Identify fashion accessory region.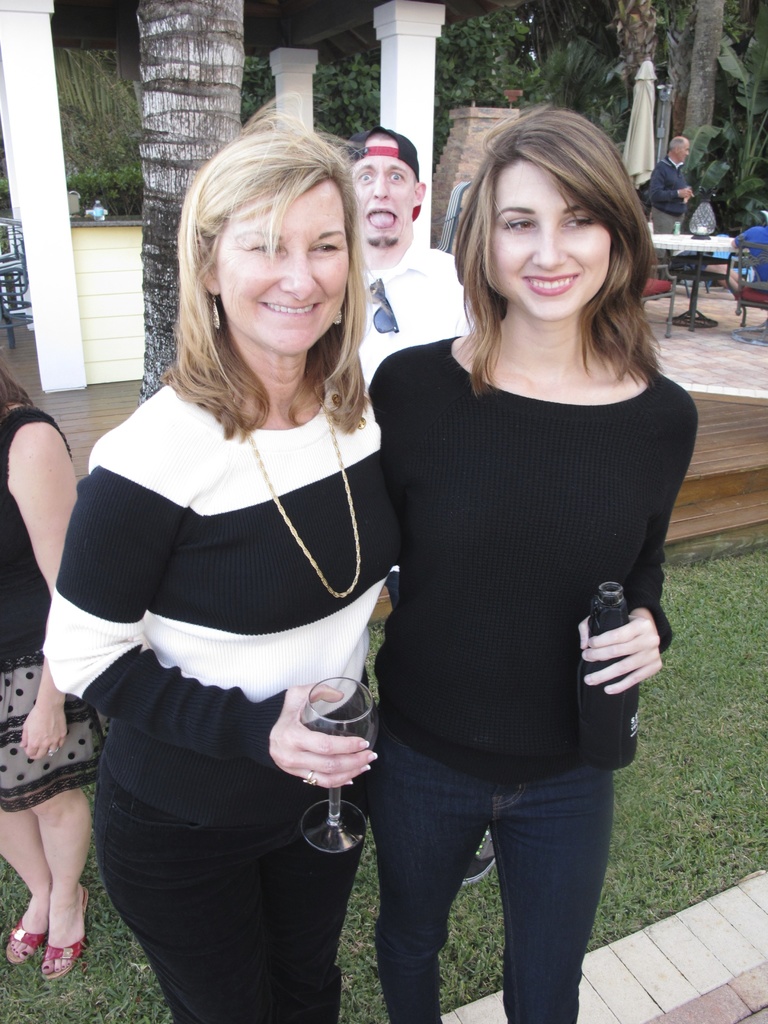
Region: l=38, t=886, r=91, b=981.
